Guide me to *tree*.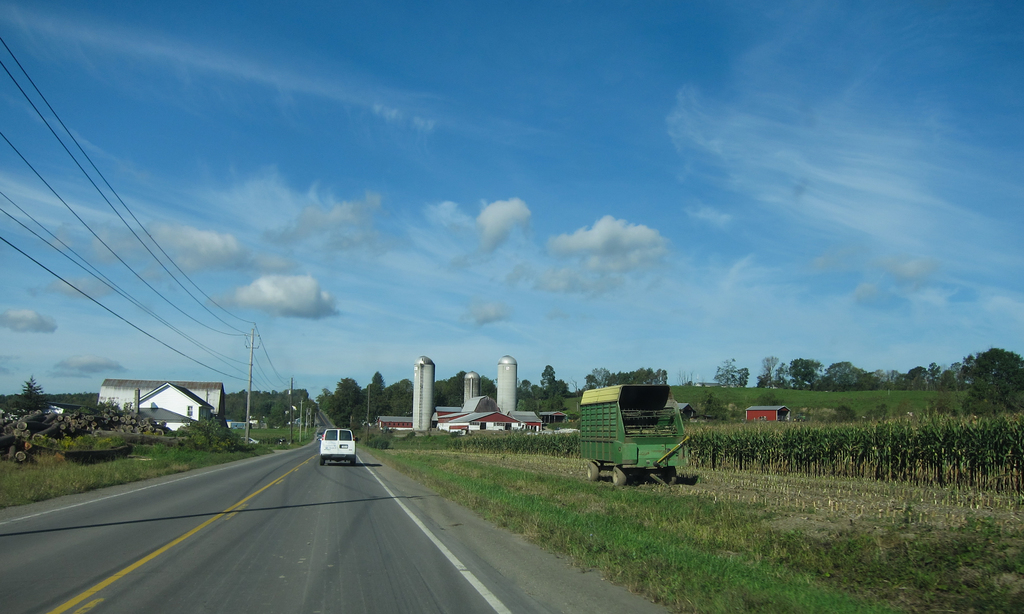
Guidance: [x1=908, y1=365, x2=924, y2=384].
